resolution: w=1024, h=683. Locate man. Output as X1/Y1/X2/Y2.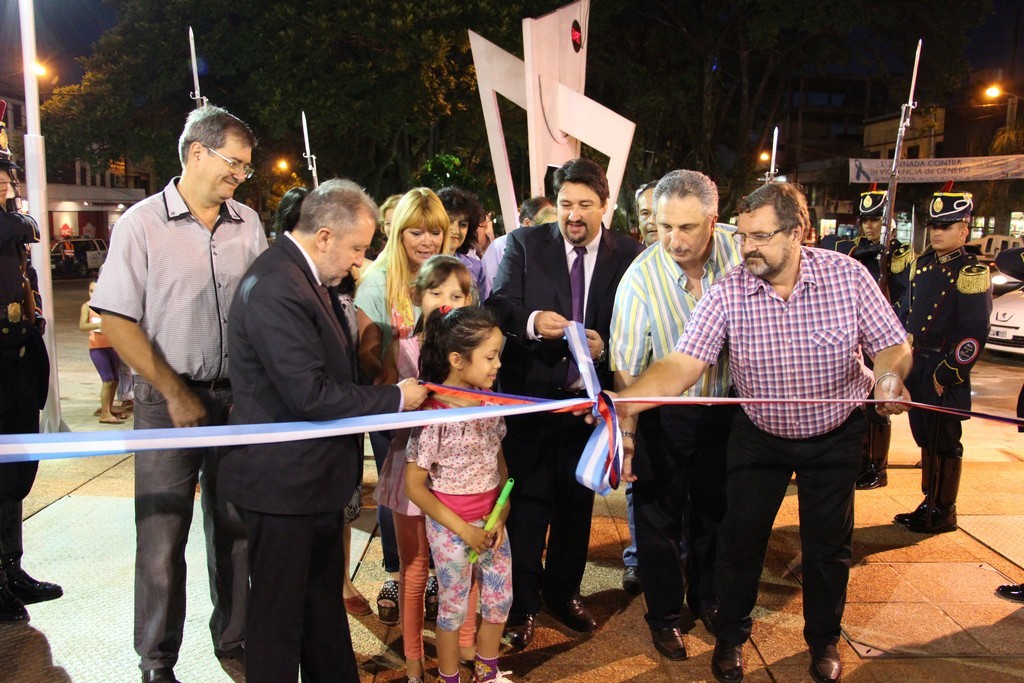
594/187/917/682.
